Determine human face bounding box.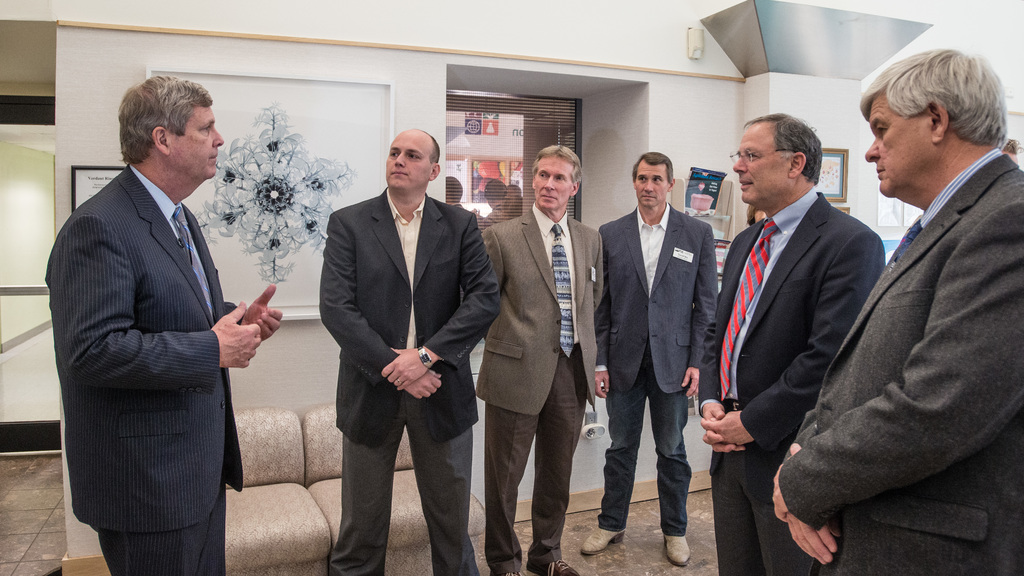
Determined: detection(861, 92, 932, 196).
